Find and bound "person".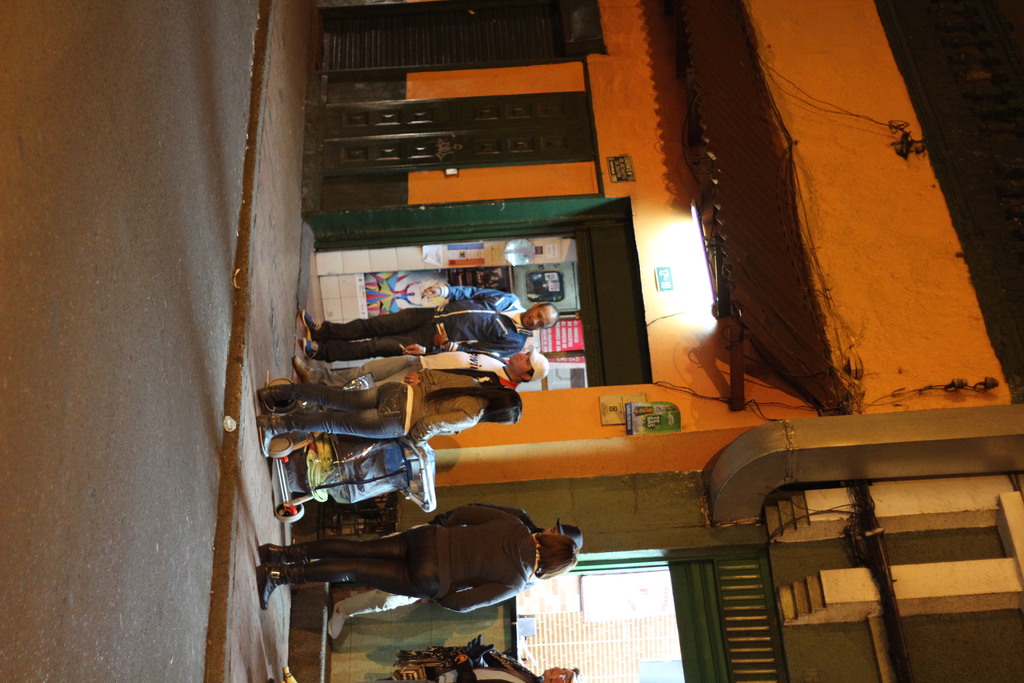
Bound: <region>379, 638, 576, 682</region>.
